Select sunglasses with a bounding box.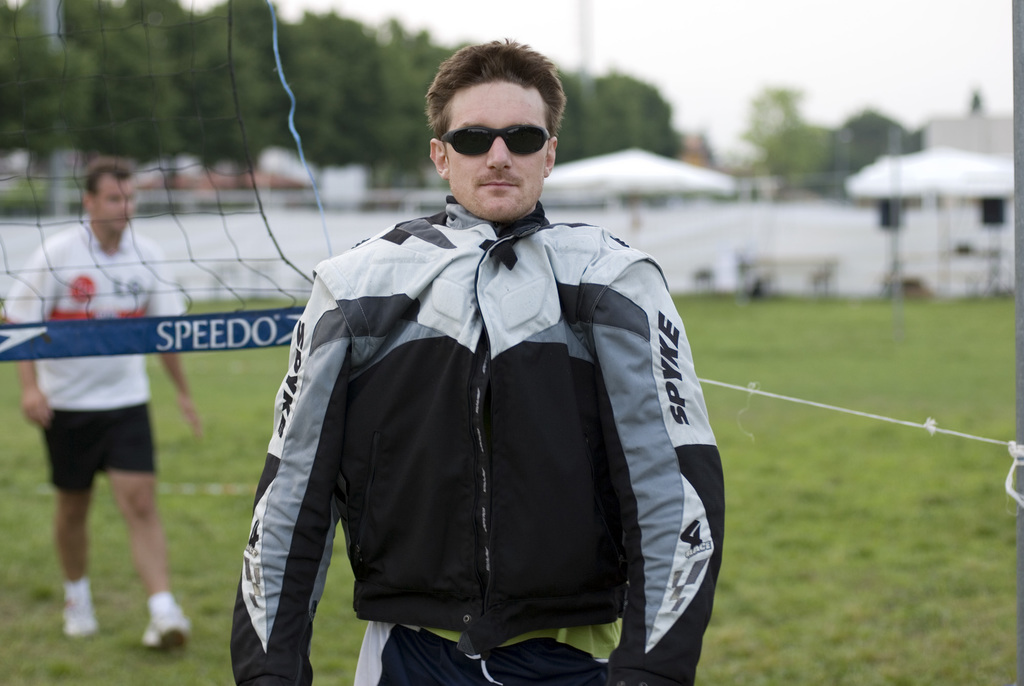
locate(440, 123, 547, 159).
